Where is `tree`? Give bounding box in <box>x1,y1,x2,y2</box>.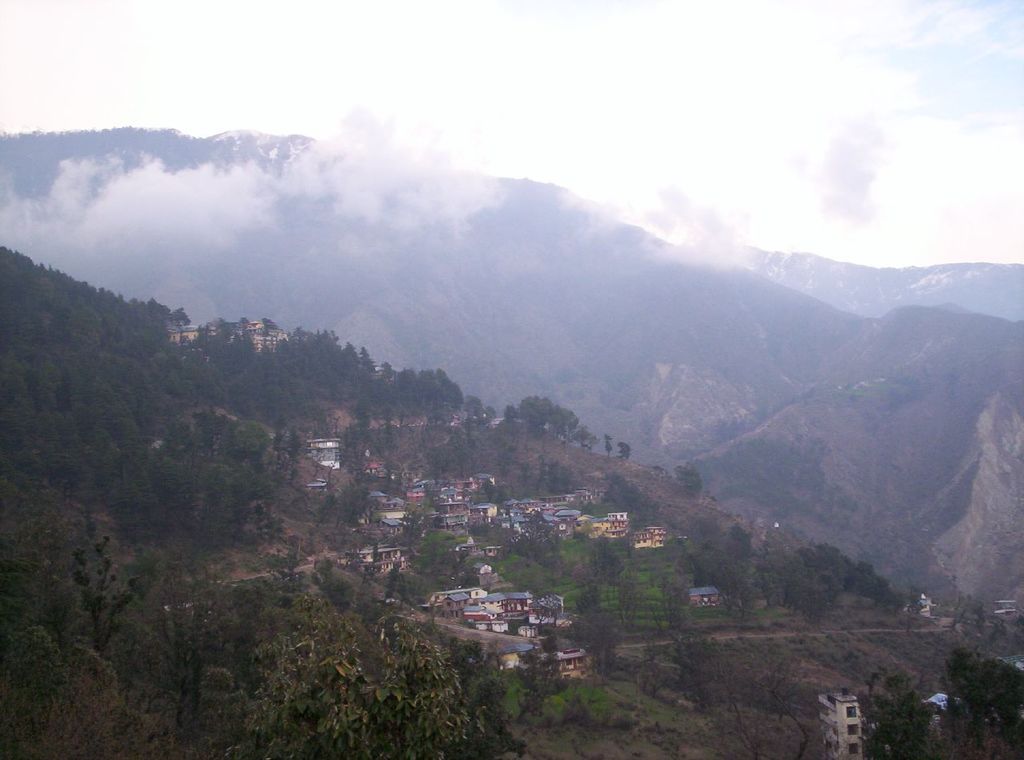
<box>422,396,499,484</box>.
